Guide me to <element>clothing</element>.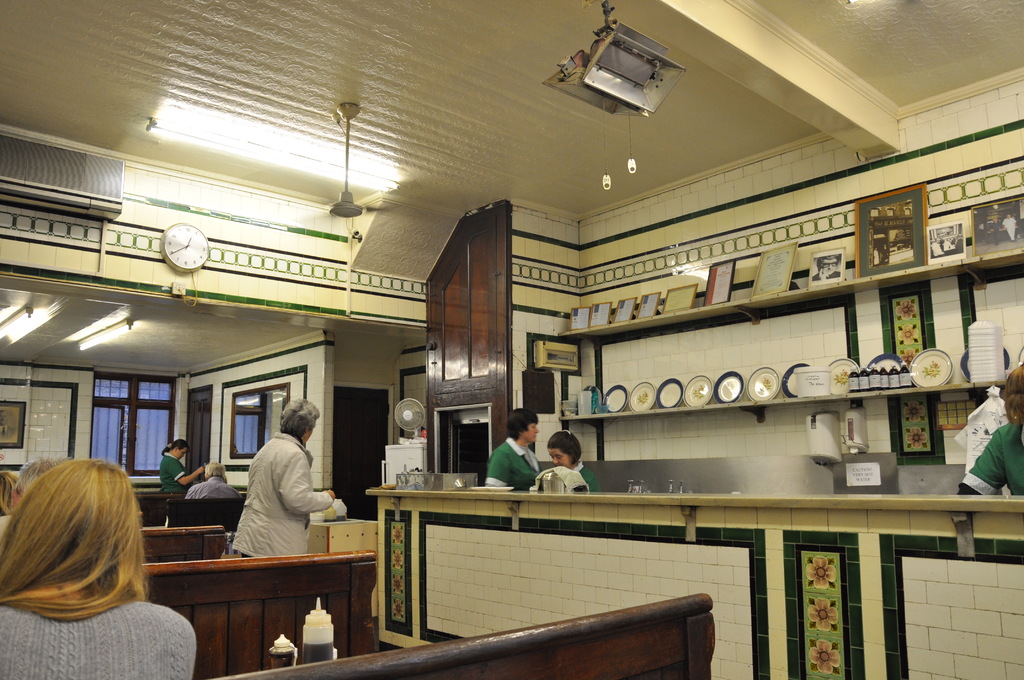
Guidance: BBox(955, 418, 1023, 492).
